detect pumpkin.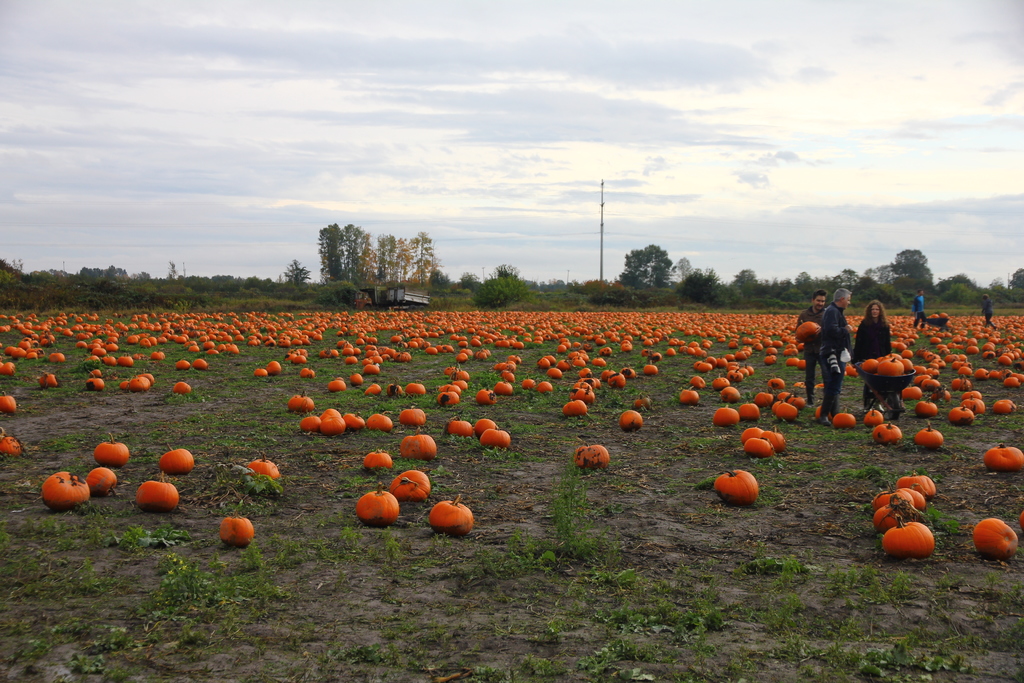
Detected at {"left": 522, "top": 377, "right": 537, "bottom": 390}.
